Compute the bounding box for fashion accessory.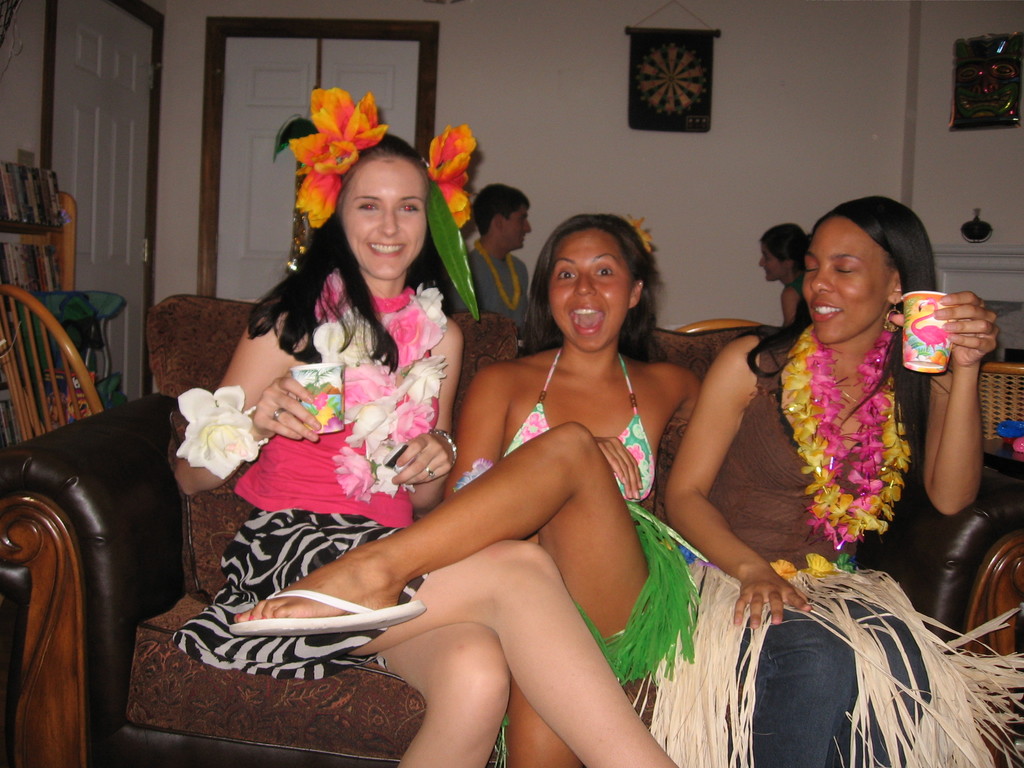
(426, 467, 436, 483).
